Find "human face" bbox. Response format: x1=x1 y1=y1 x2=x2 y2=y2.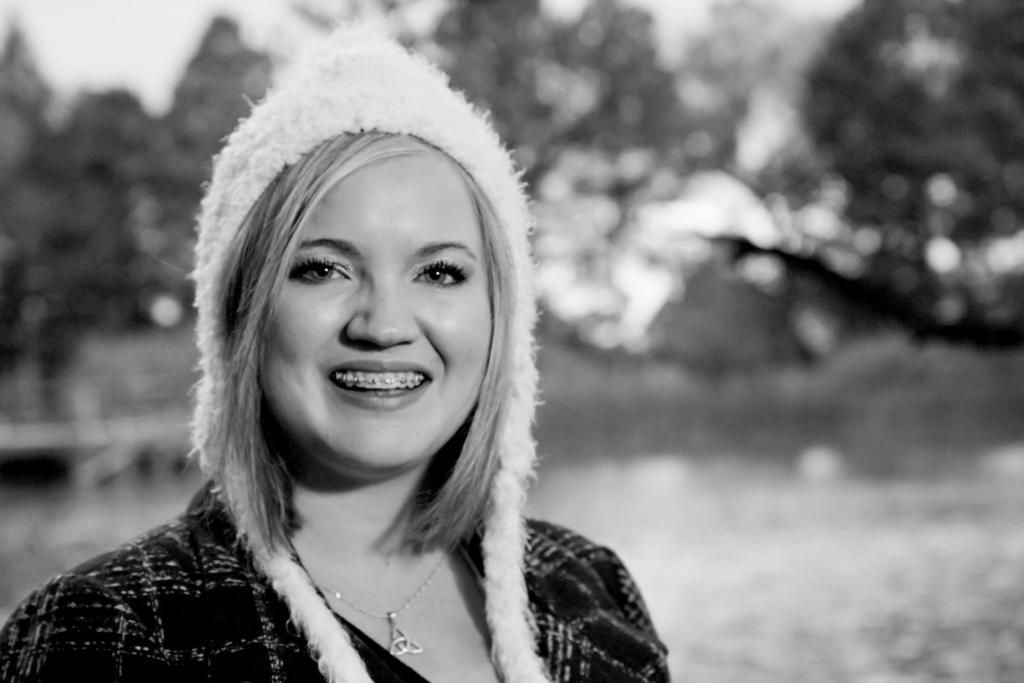
x1=257 y1=172 x2=489 y2=470.
